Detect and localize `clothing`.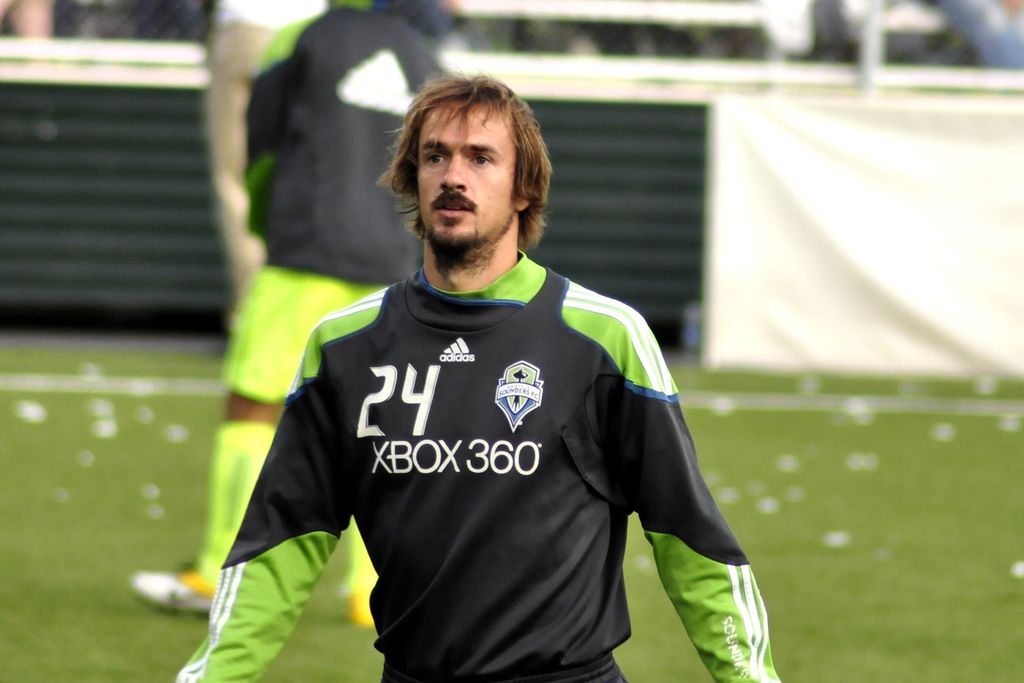
Localized at bbox(236, 249, 731, 651).
